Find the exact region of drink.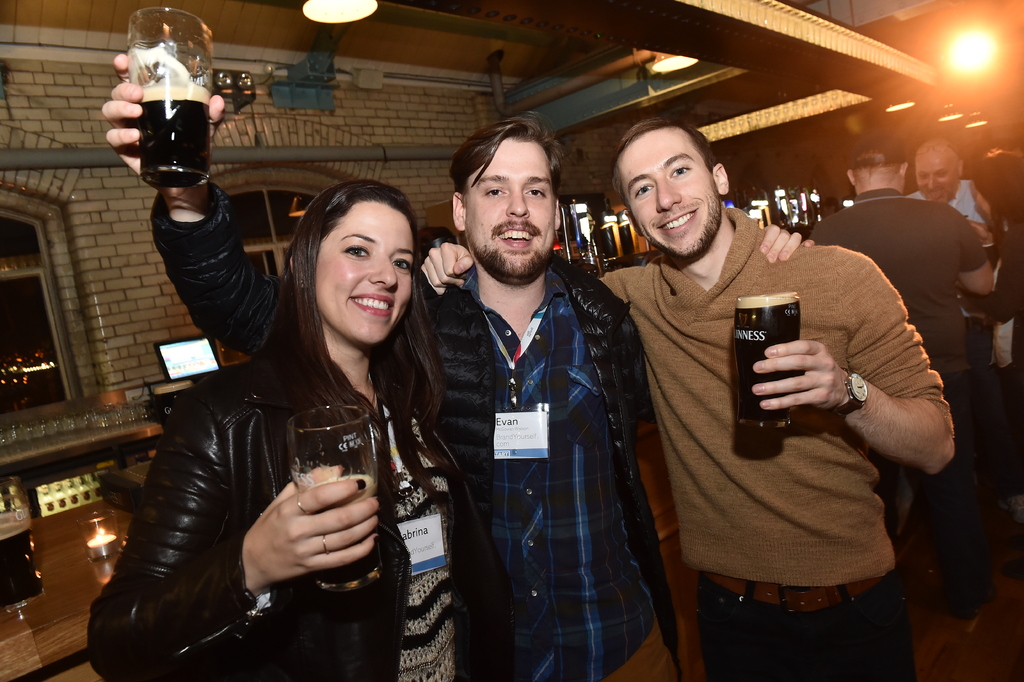
Exact region: 312:479:383:578.
